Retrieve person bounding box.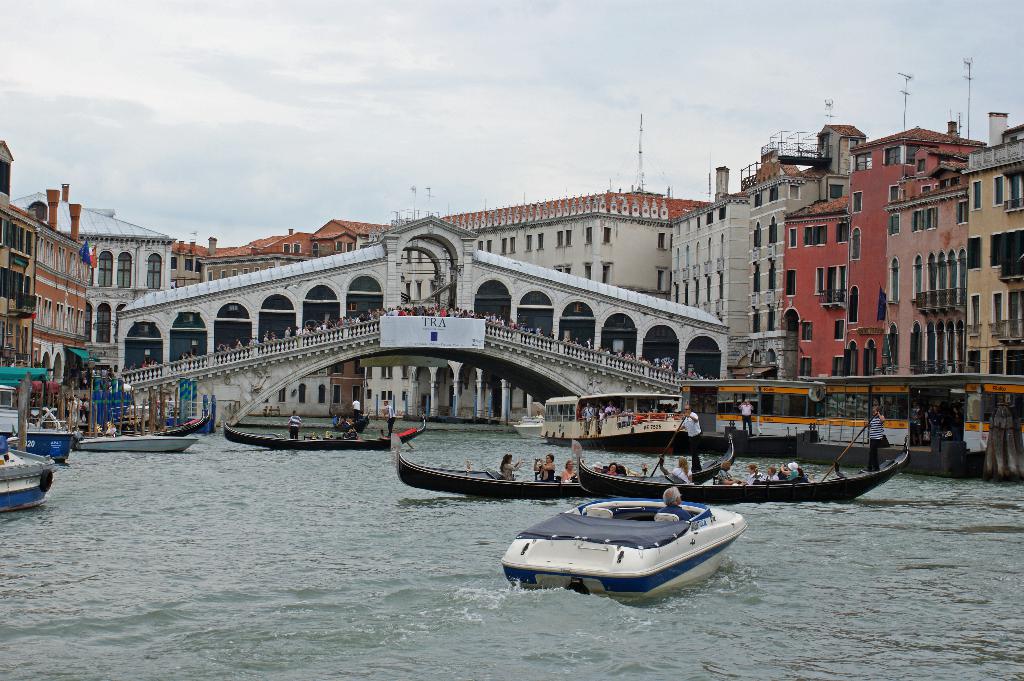
Bounding box: {"x1": 656, "y1": 486, "x2": 692, "y2": 522}.
